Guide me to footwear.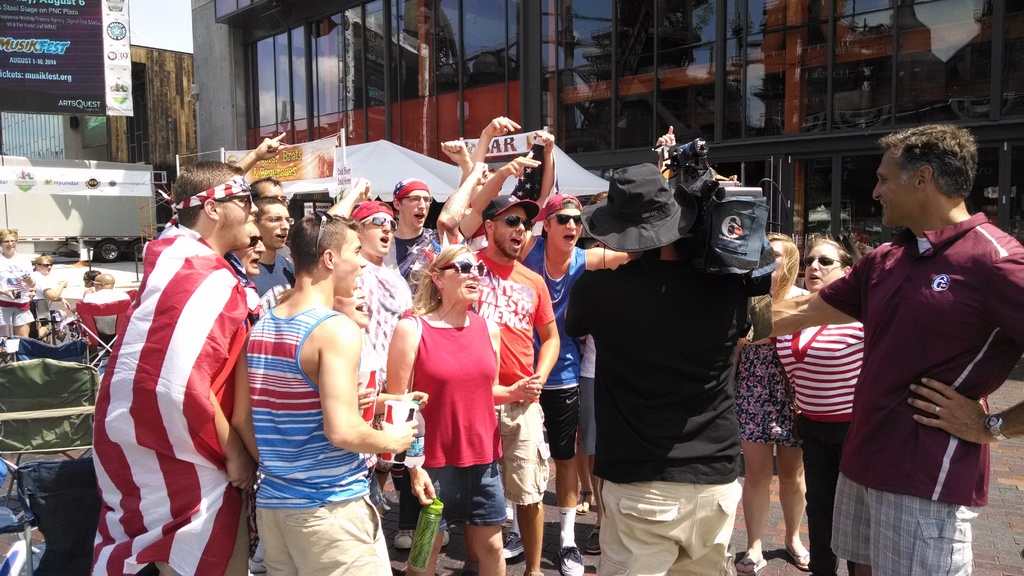
Guidance: l=391, t=529, r=415, b=550.
